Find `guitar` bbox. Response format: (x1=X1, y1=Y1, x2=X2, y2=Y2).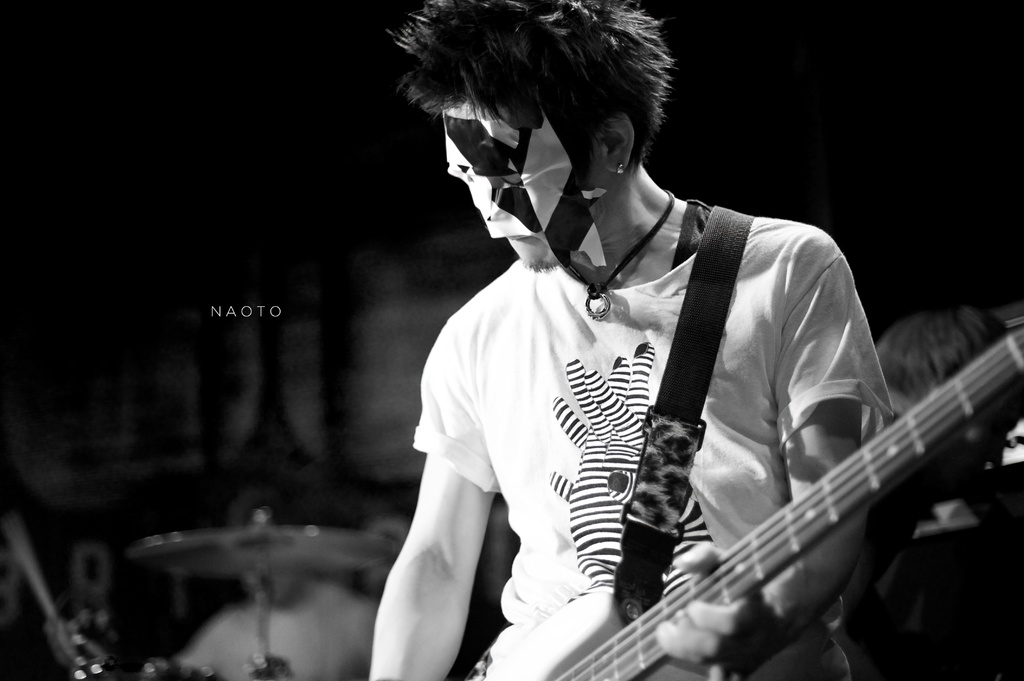
(x1=485, y1=267, x2=1006, y2=665).
